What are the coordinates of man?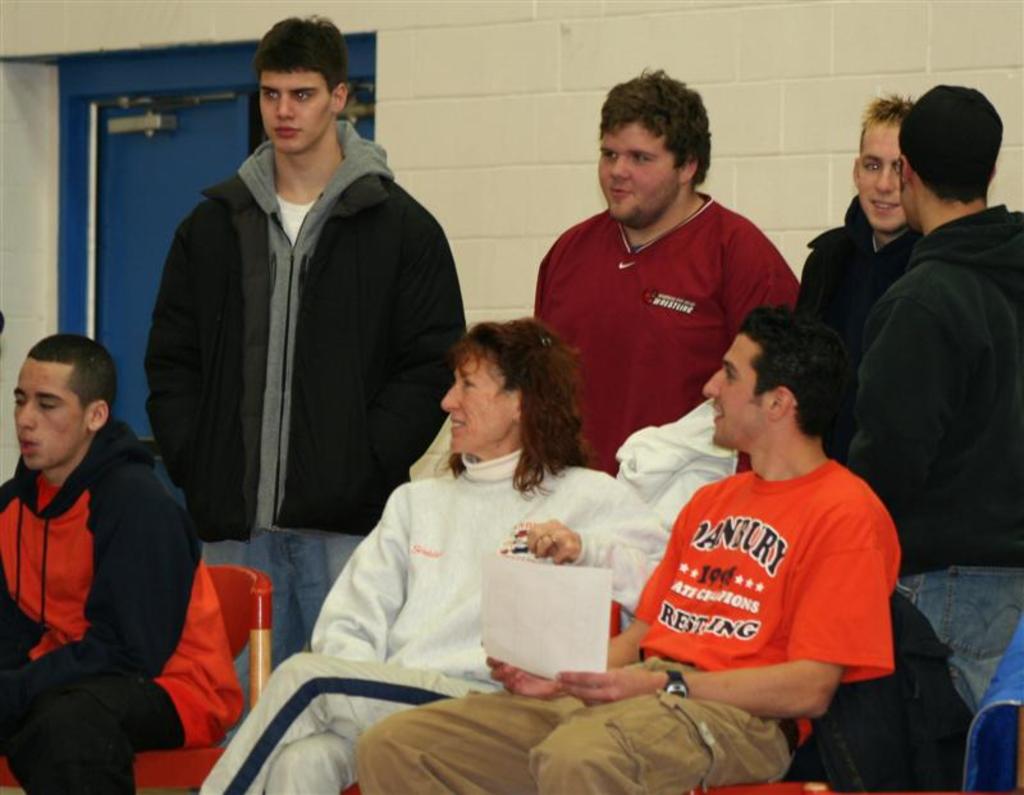
bbox=(530, 70, 803, 484).
